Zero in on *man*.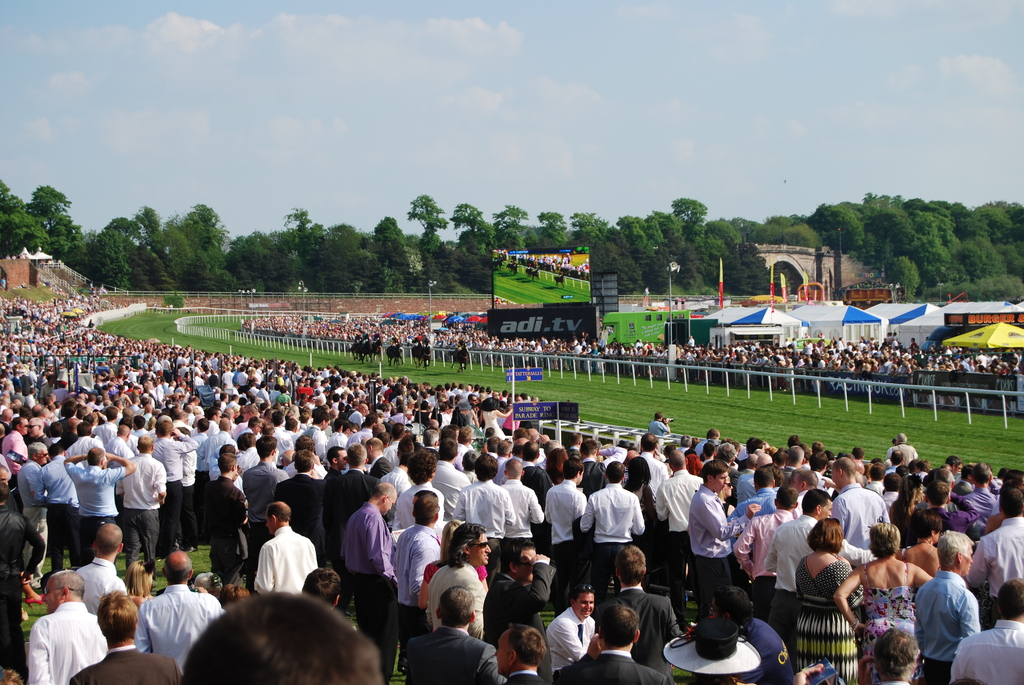
Zeroed in: {"x1": 420, "y1": 430, "x2": 445, "y2": 453}.
